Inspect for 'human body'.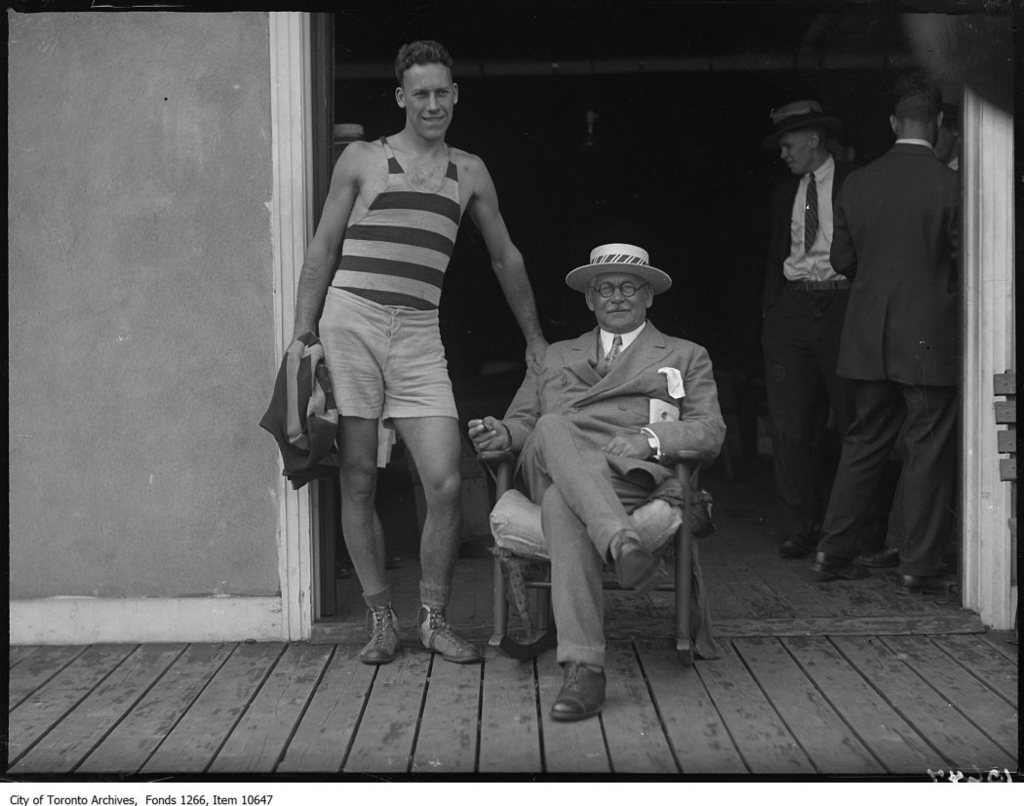
Inspection: <bbox>818, 86, 964, 584</bbox>.
